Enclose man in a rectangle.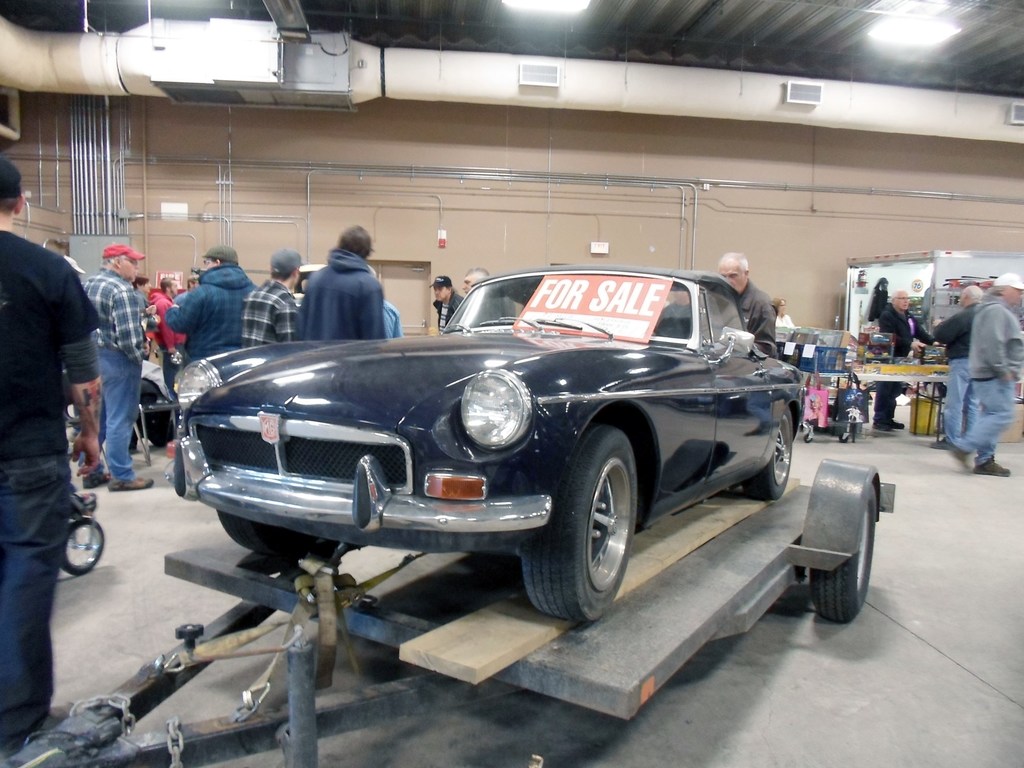
367:265:405:339.
